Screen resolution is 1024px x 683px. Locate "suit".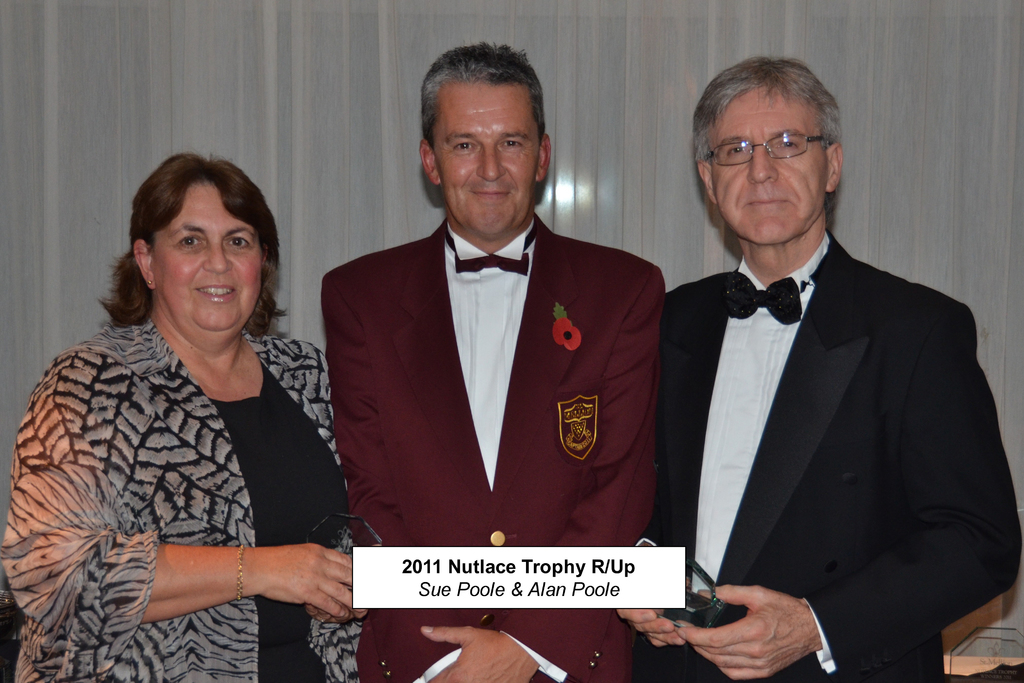
select_region(319, 208, 672, 682).
